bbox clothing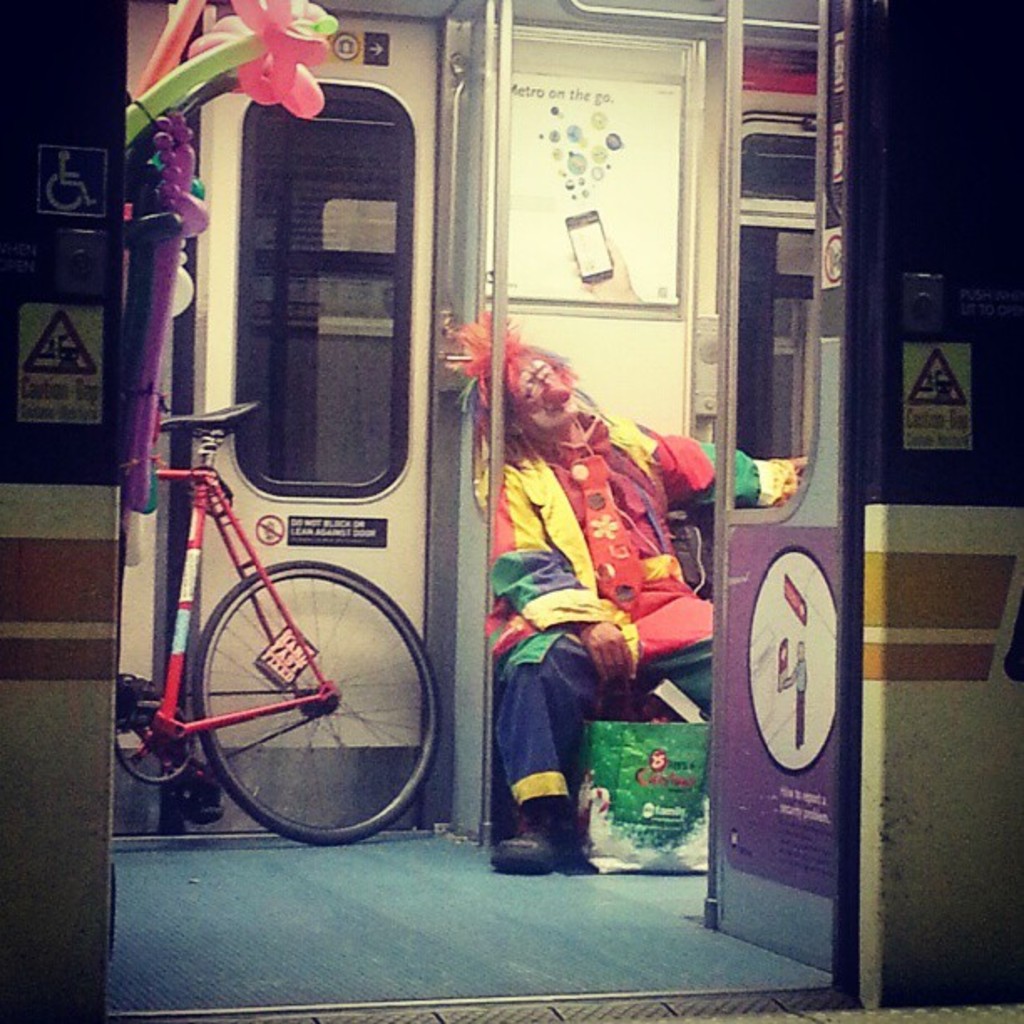
{"left": 510, "top": 422, "right": 783, "bottom": 646}
